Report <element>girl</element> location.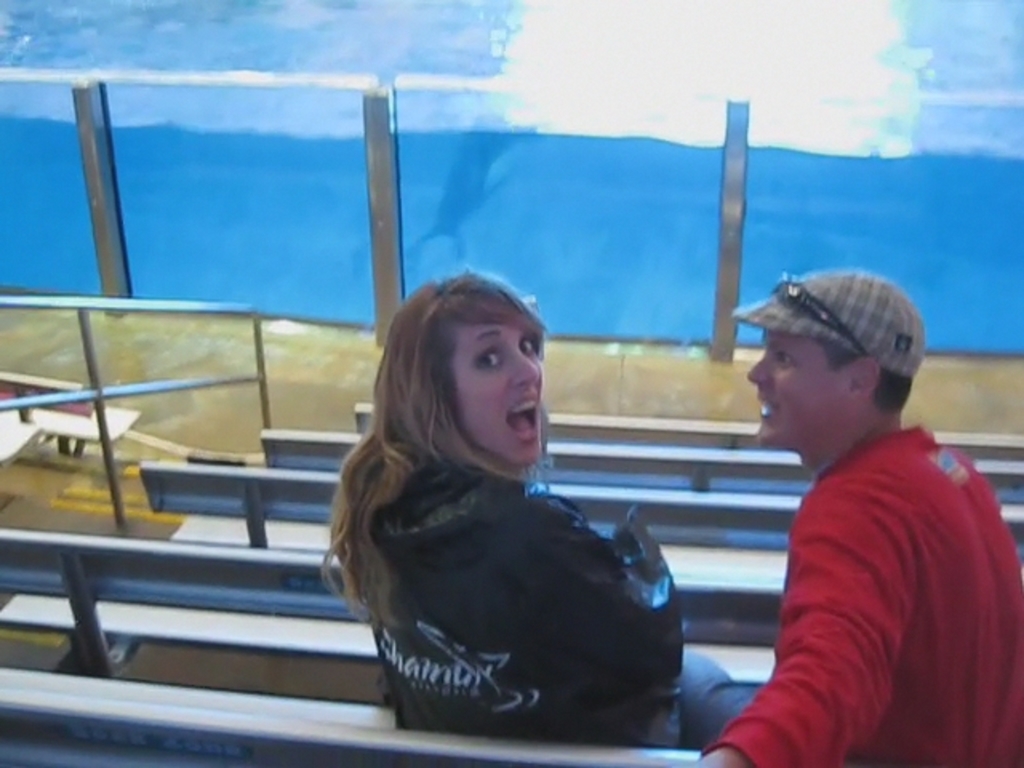
Report: [left=318, top=262, right=688, bottom=744].
